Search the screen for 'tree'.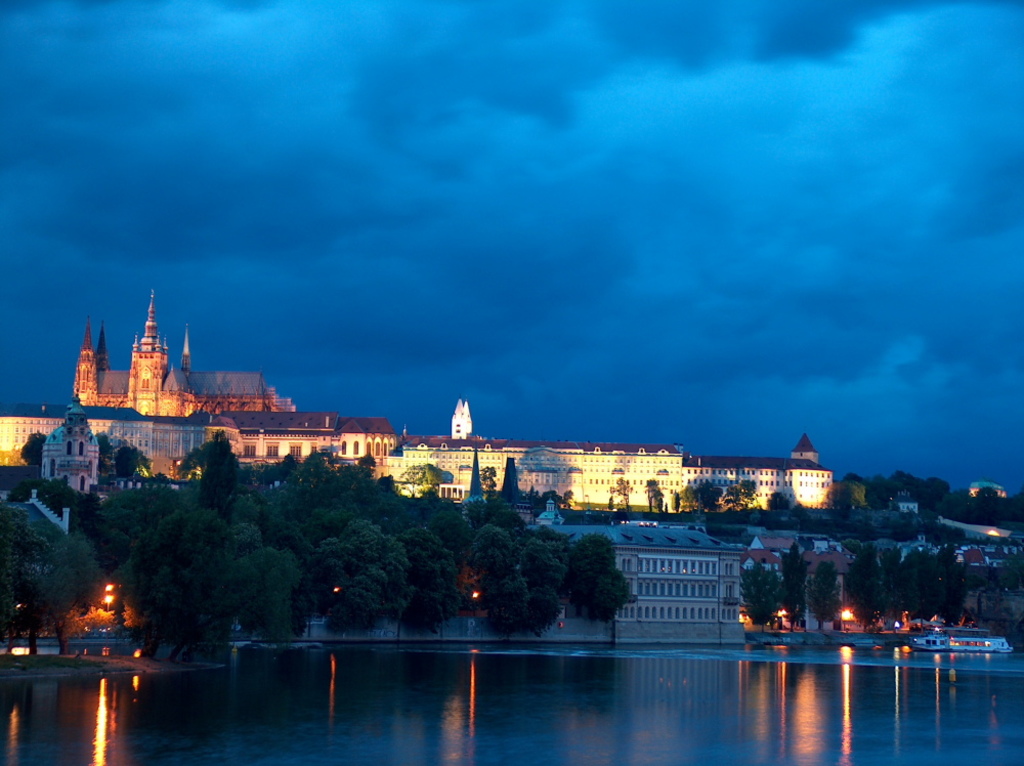
Found at {"x1": 211, "y1": 545, "x2": 326, "y2": 645}.
